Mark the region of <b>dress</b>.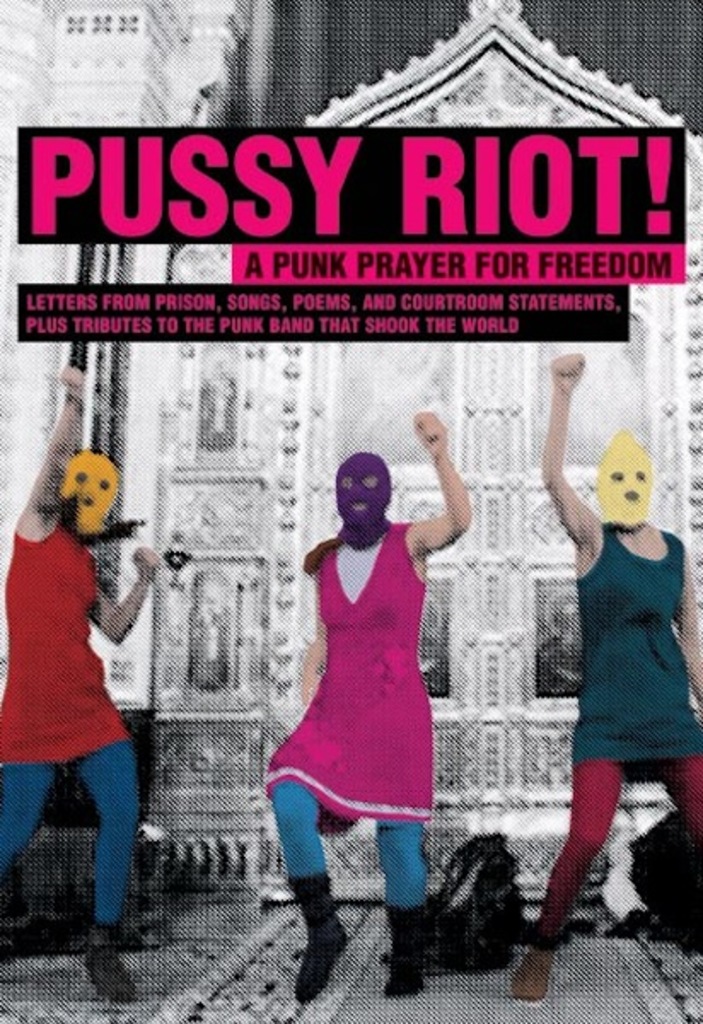
Region: bbox(0, 503, 143, 766).
